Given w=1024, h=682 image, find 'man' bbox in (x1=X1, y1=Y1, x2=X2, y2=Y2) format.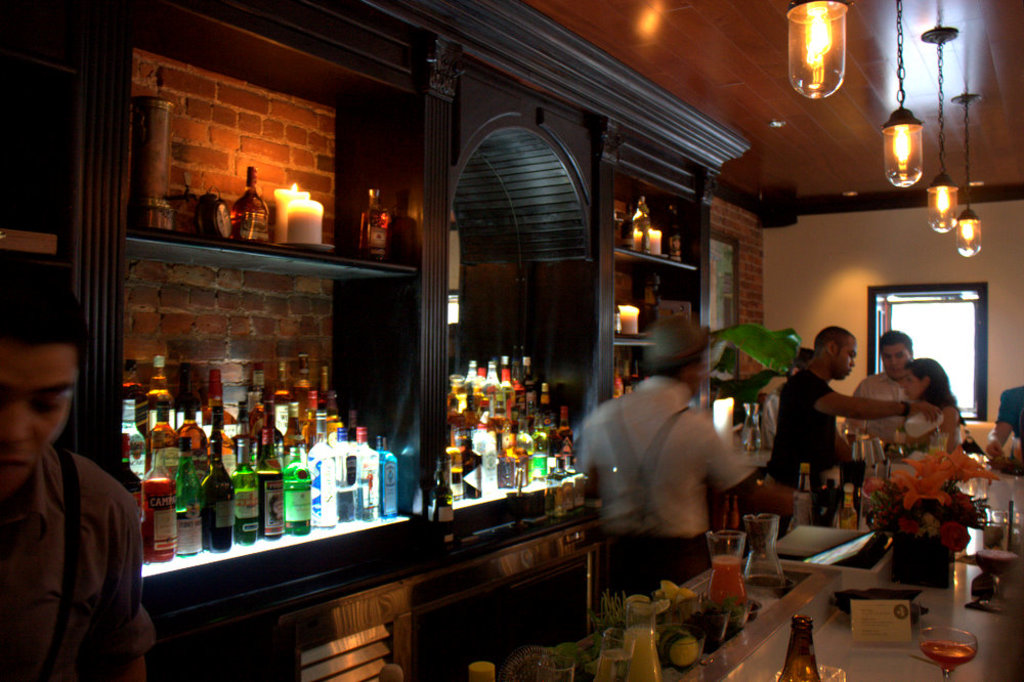
(x1=772, y1=324, x2=927, y2=491).
